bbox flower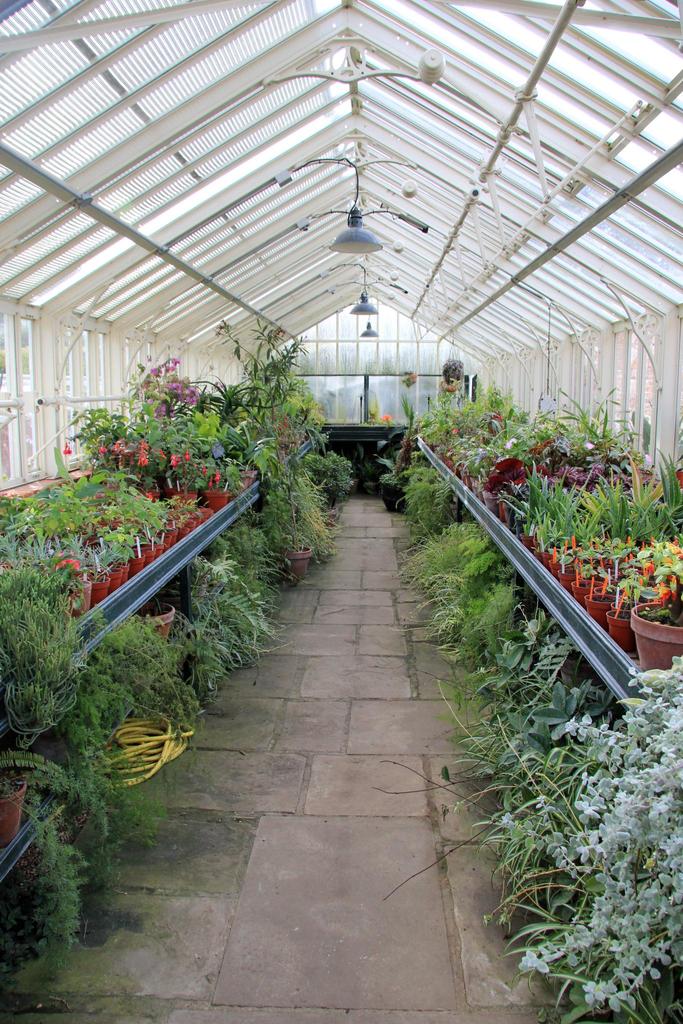
left=60, top=436, right=78, bottom=458
